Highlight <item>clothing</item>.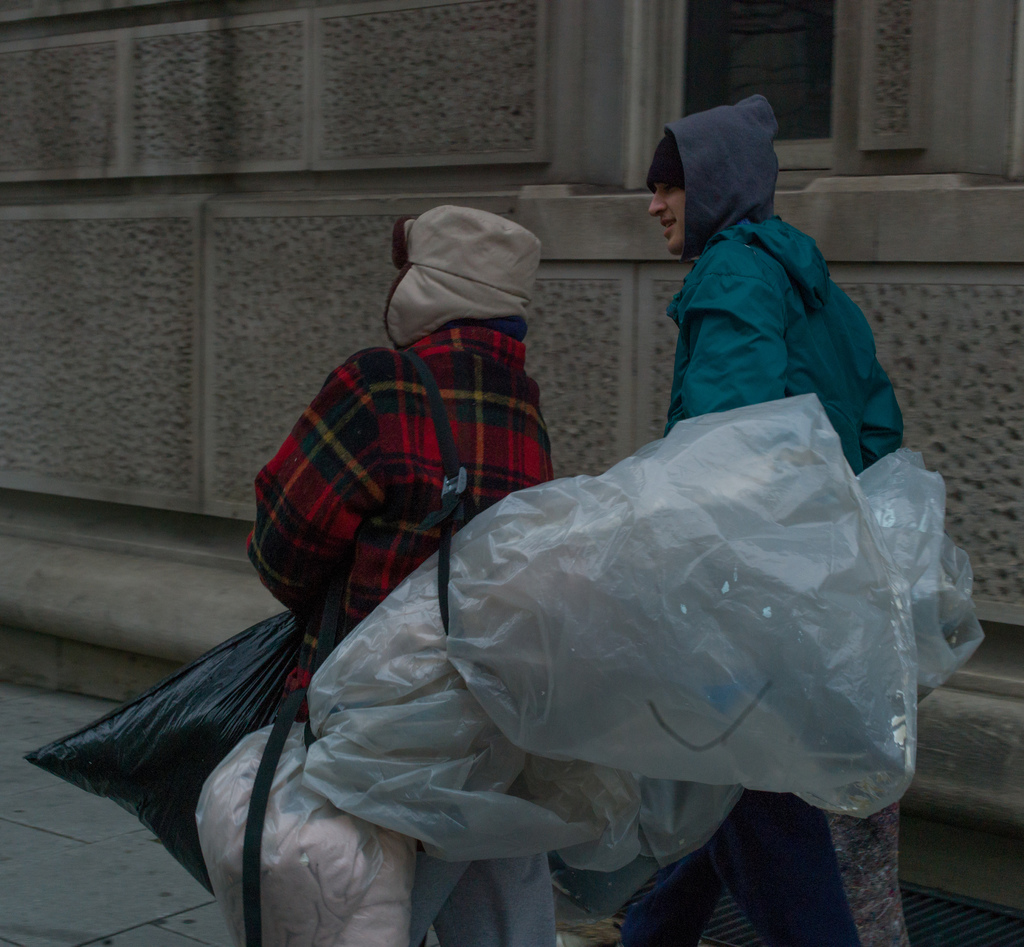
Highlighted region: 646 97 908 946.
